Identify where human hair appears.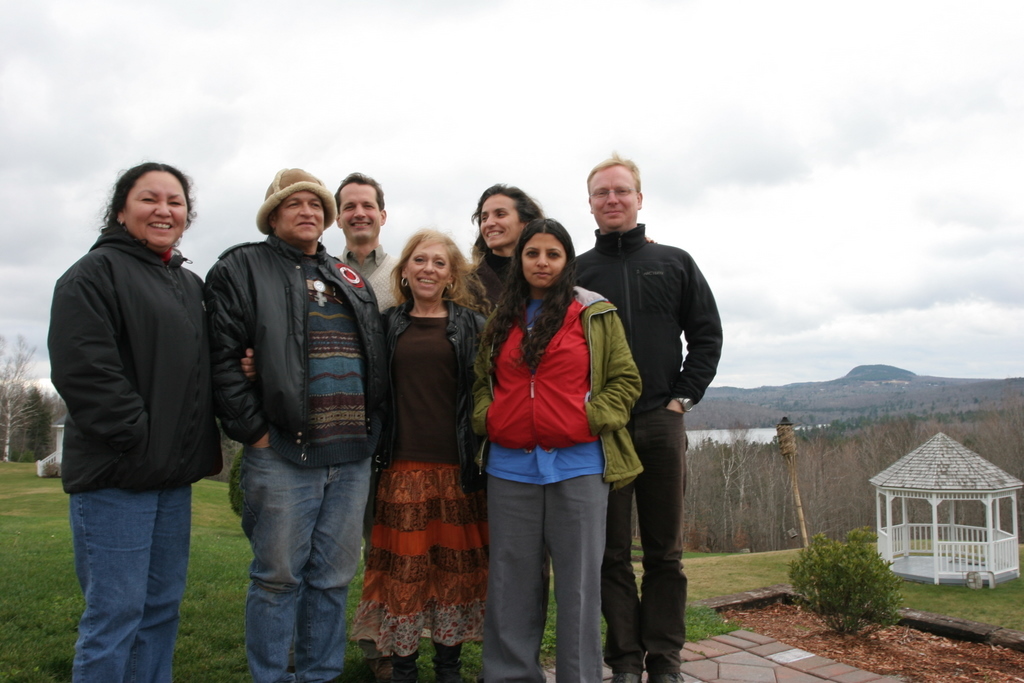
Appears at 265 202 328 236.
